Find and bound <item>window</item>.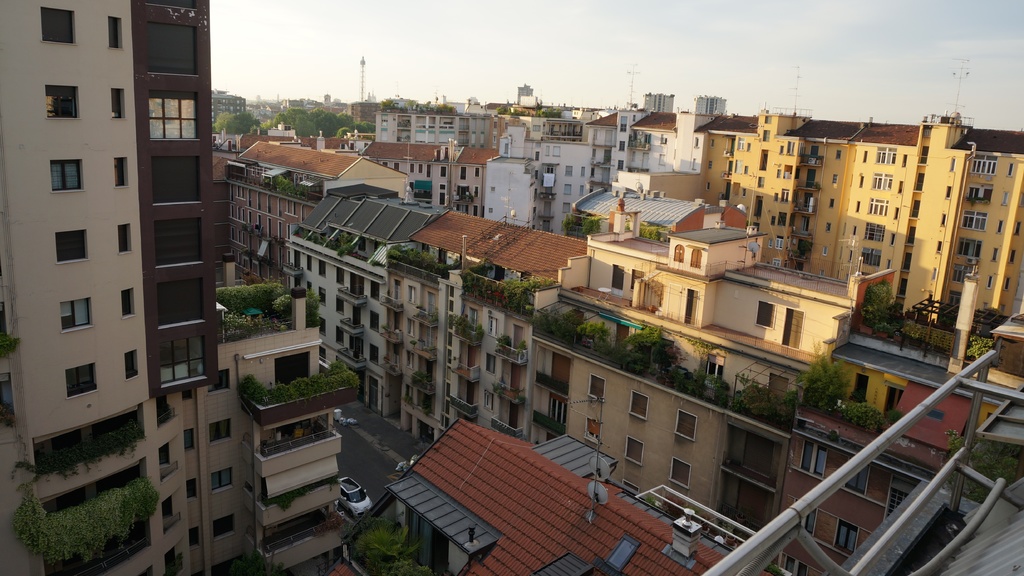
Bound: <bbox>966, 154, 998, 176</bbox>.
